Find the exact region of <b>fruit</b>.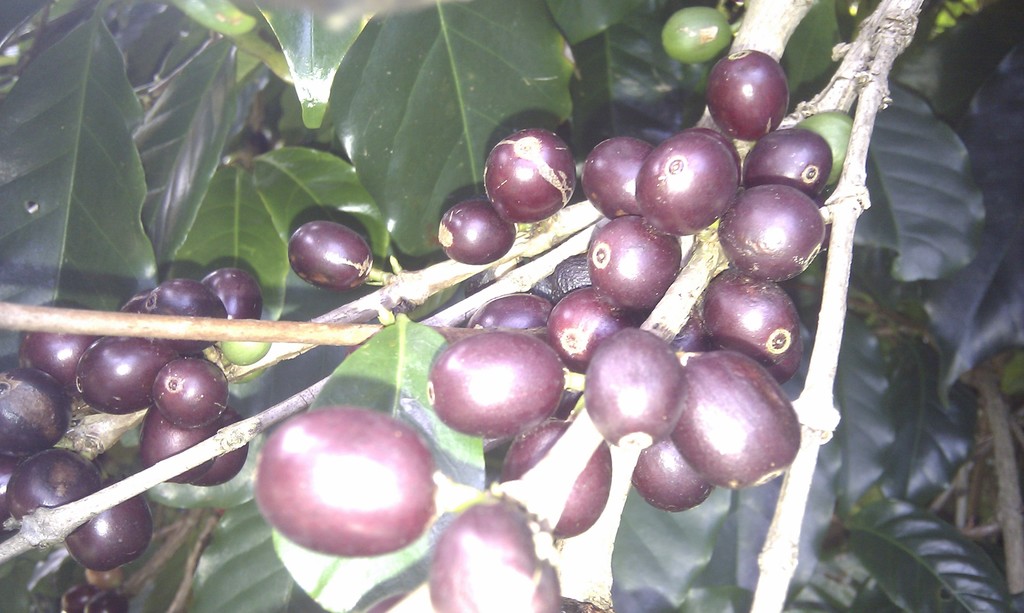
Exact region: <box>429,499,564,612</box>.
